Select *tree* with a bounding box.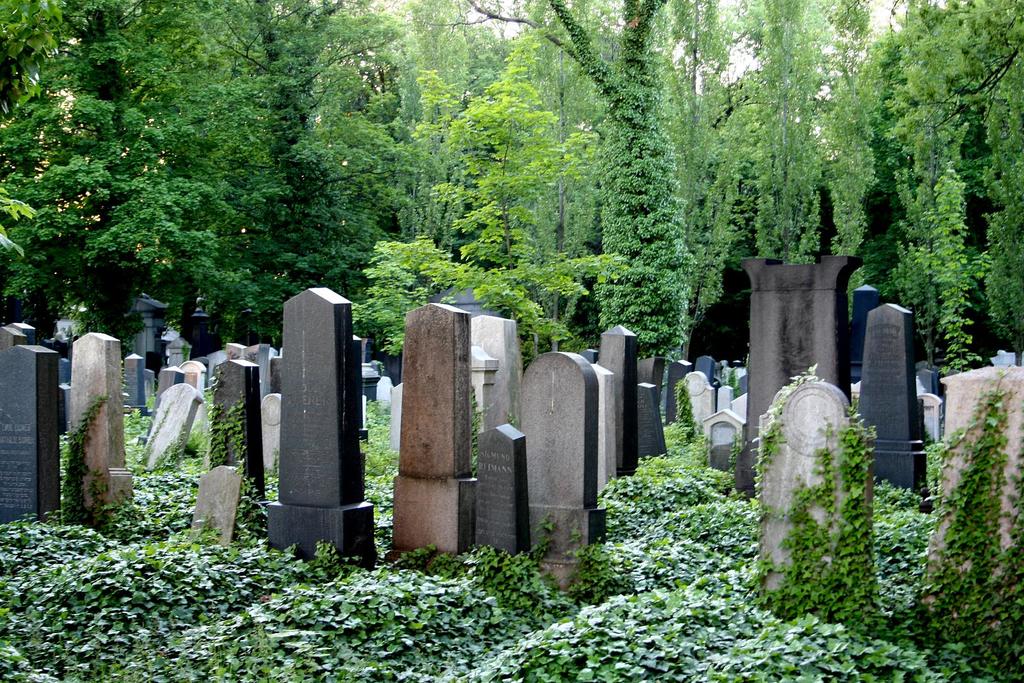
Rect(62, 0, 128, 108).
